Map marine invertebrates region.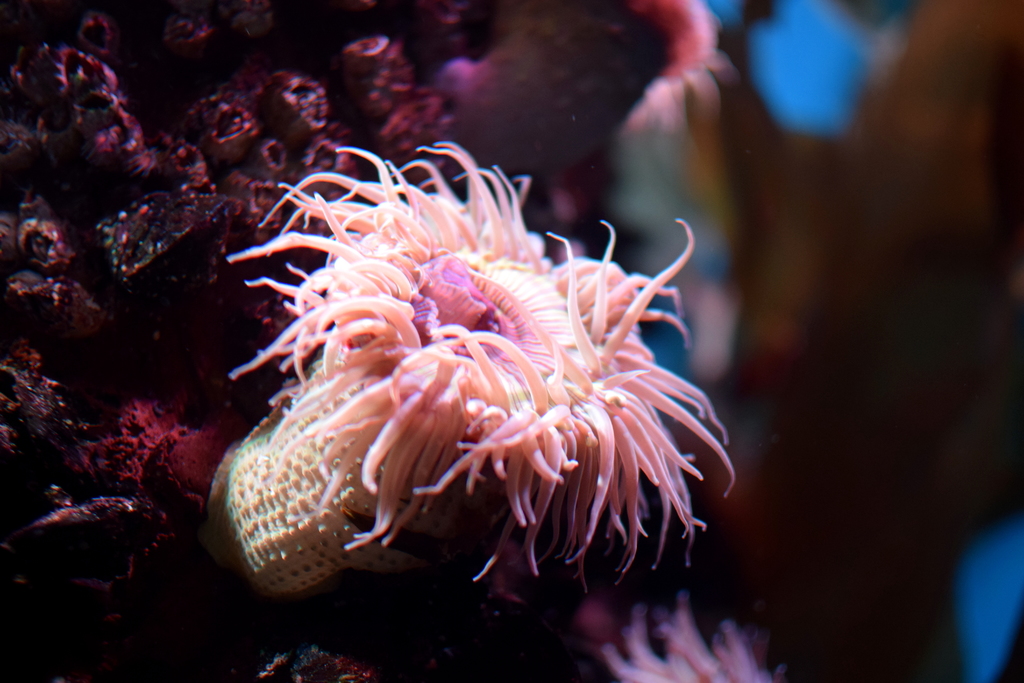
Mapped to l=195, t=138, r=733, b=593.
